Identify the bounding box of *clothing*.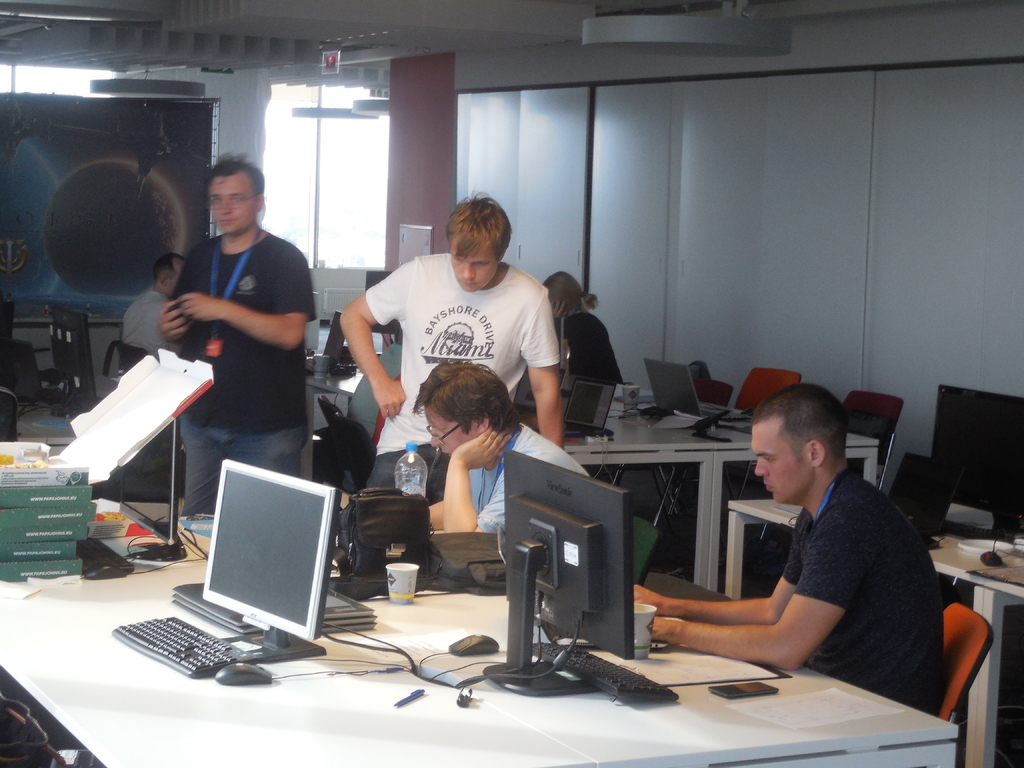
[171,236,315,516].
